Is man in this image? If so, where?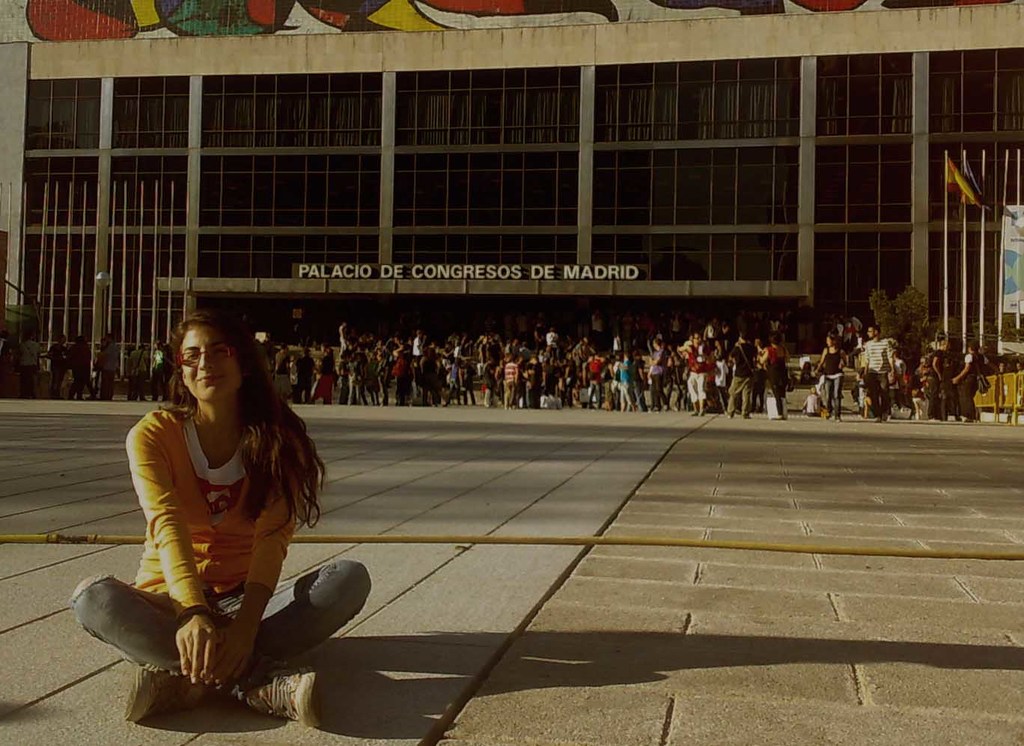
Yes, at {"left": 160, "top": 345, "right": 164, "bottom": 392}.
